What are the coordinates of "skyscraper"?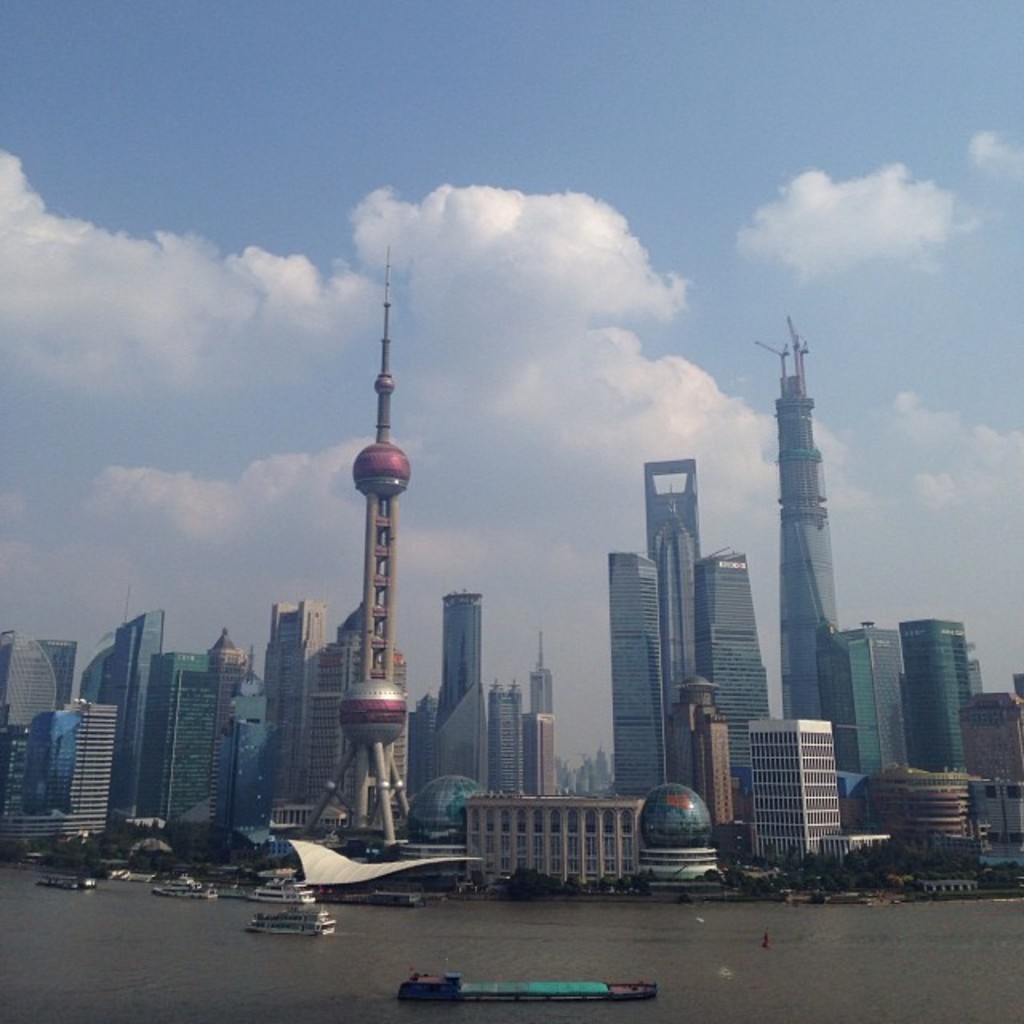
{"left": 240, "top": 595, "right": 314, "bottom": 819}.
